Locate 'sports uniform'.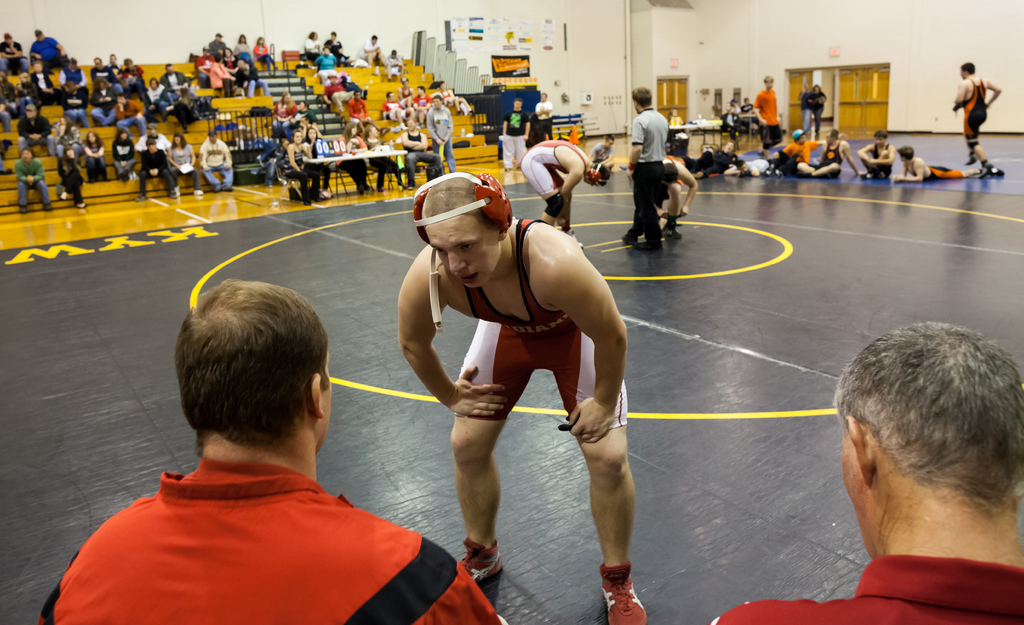
Bounding box: [left=769, top=131, right=819, bottom=180].
